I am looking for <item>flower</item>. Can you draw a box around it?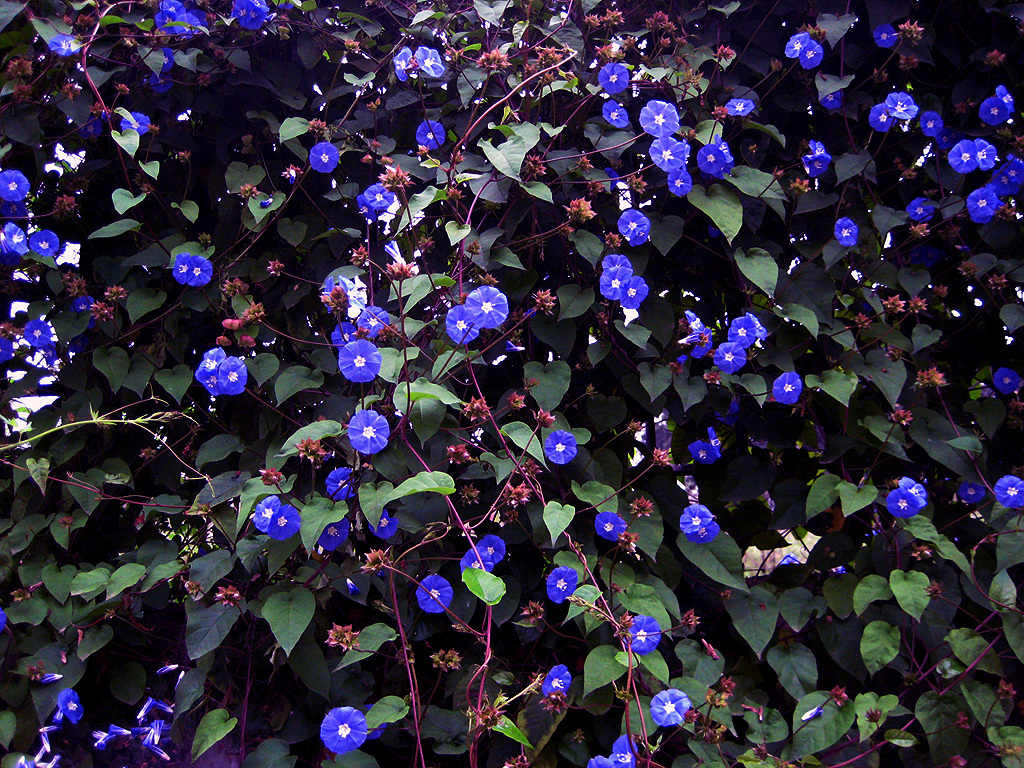
Sure, the bounding box is {"x1": 196, "y1": 346, "x2": 231, "y2": 399}.
